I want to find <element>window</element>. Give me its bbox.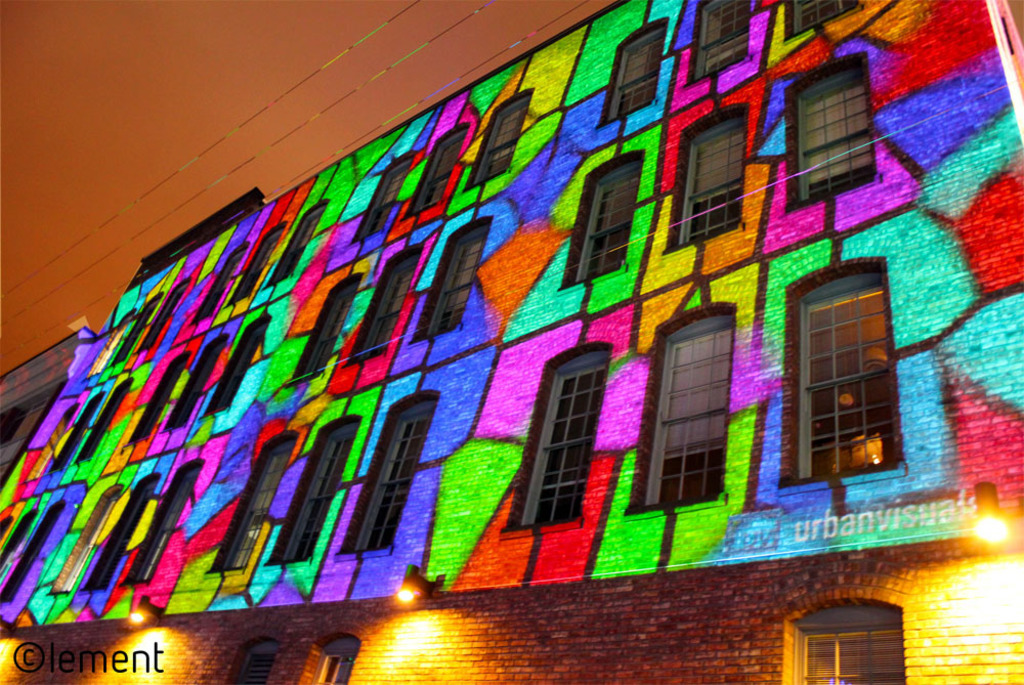
(80, 472, 156, 594).
